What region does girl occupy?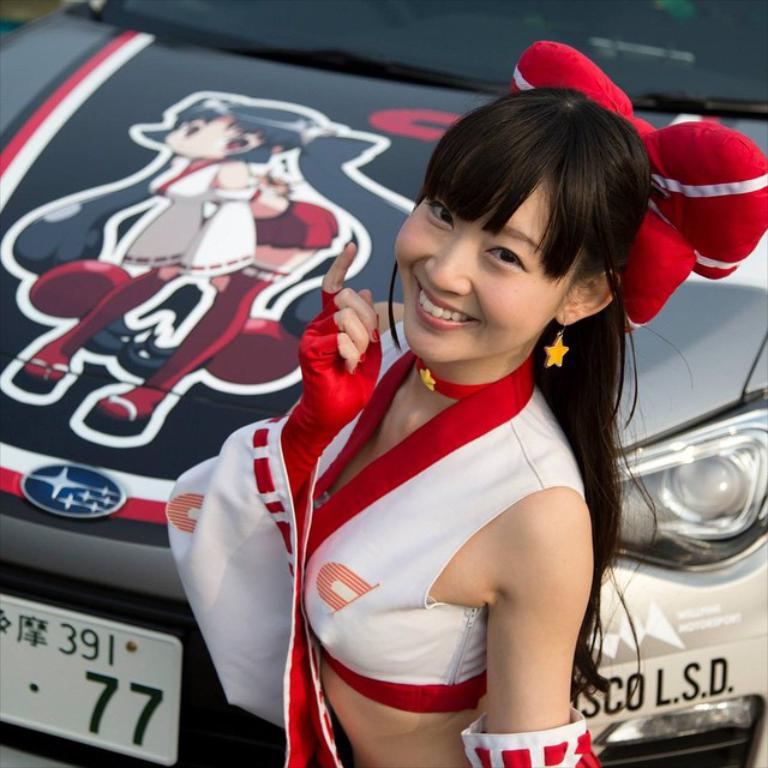
pyautogui.locateOnScreen(168, 40, 767, 767).
